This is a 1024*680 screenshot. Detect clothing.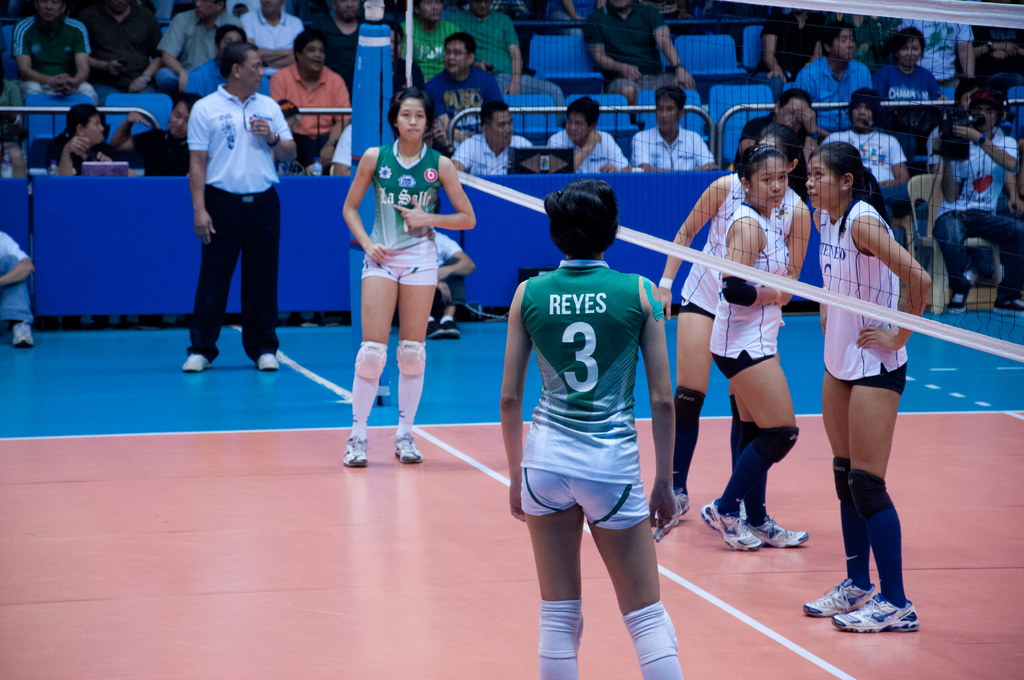
[269, 60, 355, 147].
